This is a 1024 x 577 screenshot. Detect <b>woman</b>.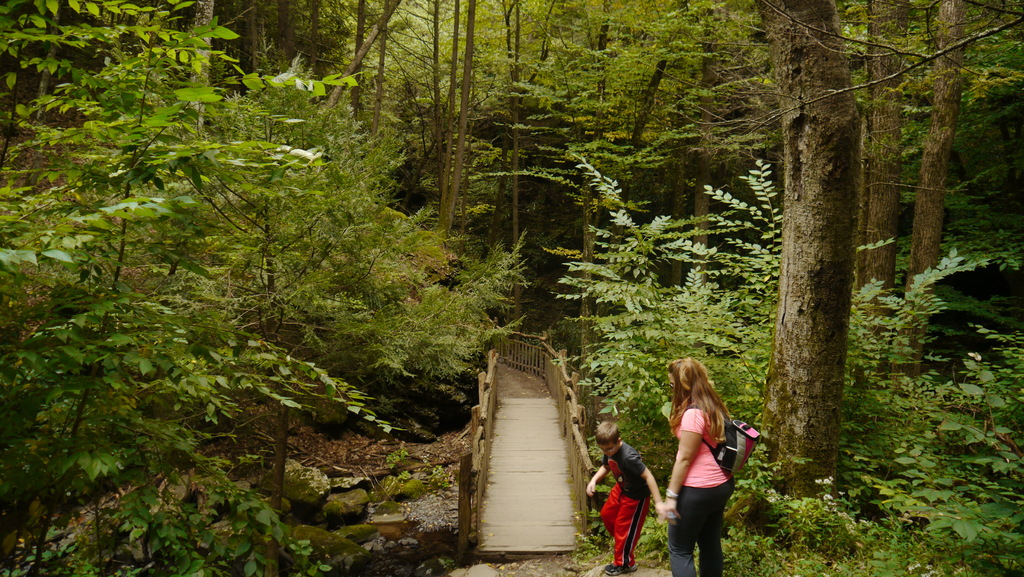
658 352 754 574.
